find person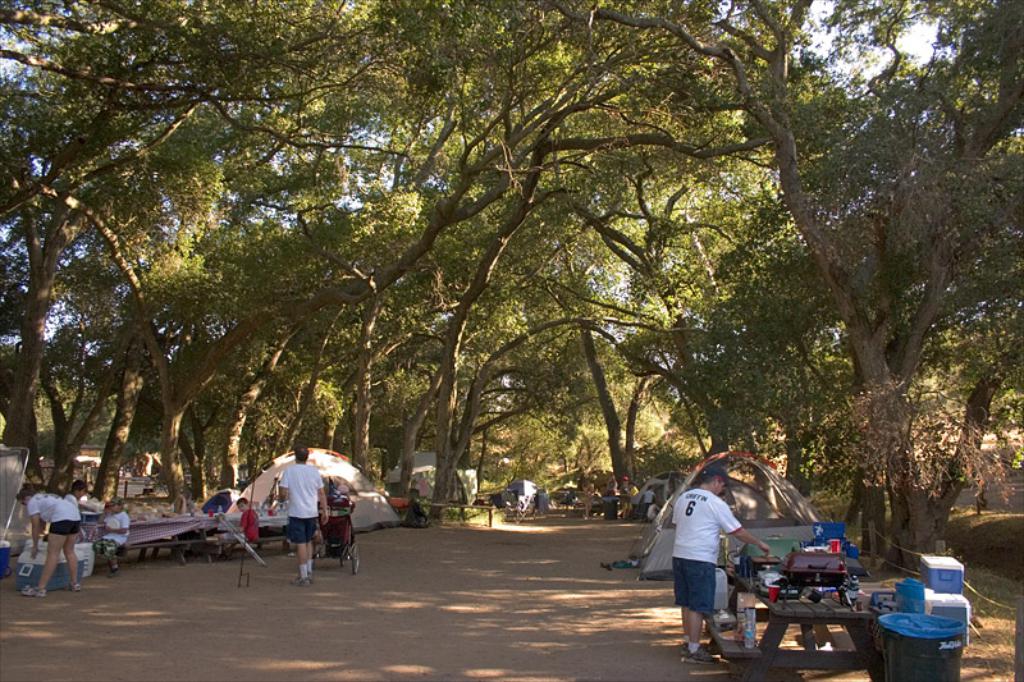
278, 443, 330, 591
